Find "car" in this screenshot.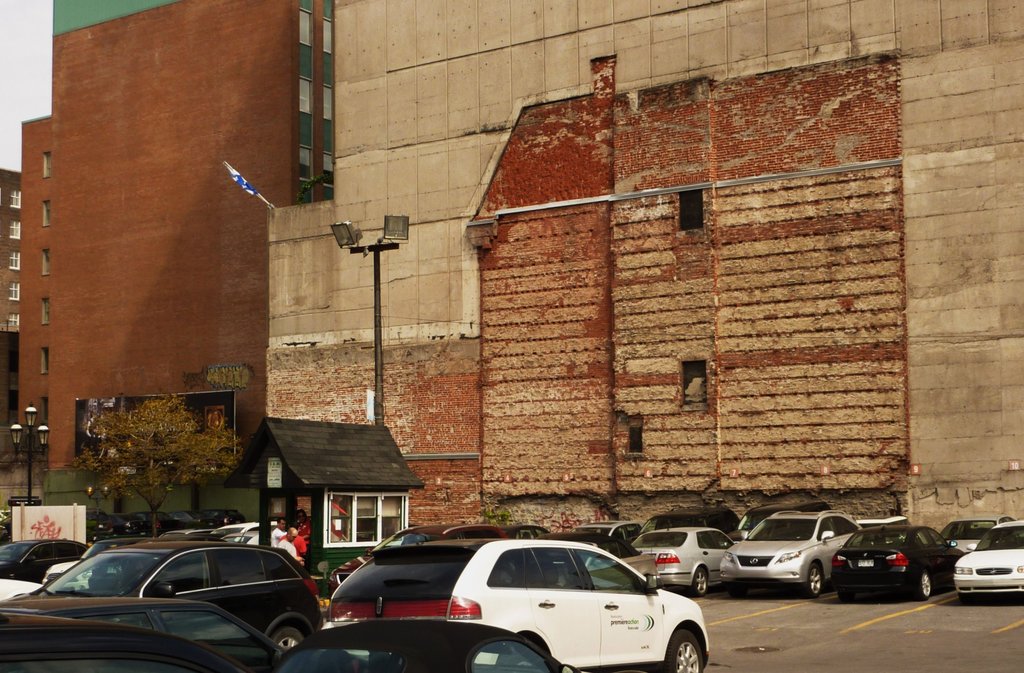
The bounding box for "car" is Rect(0, 599, 286, 672).
